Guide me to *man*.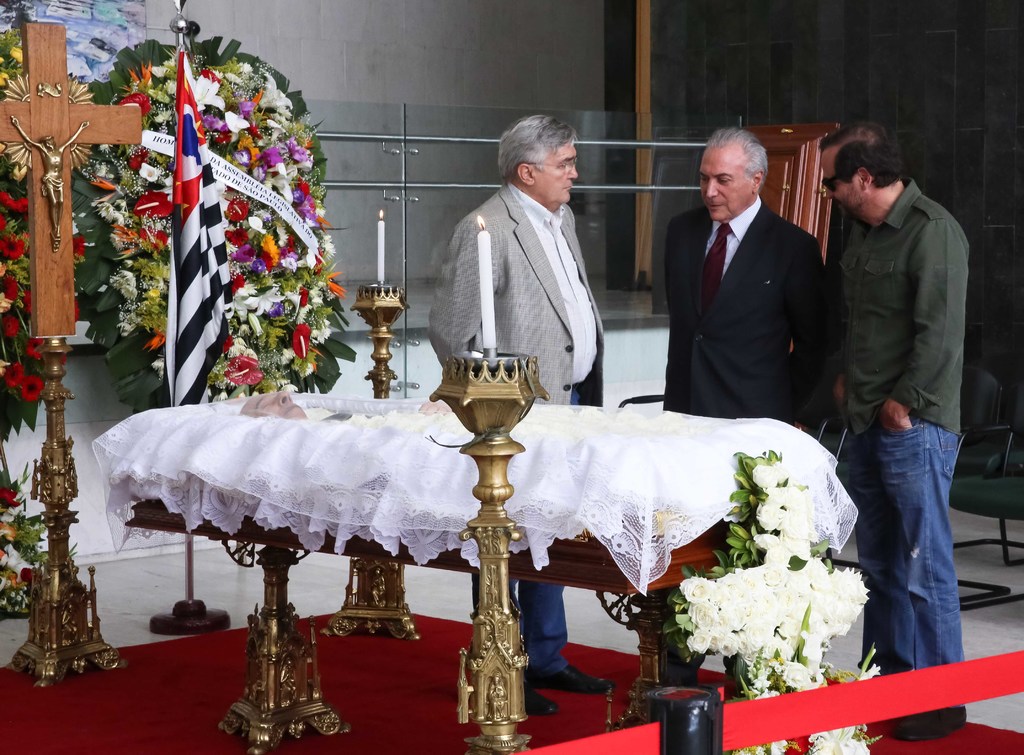
Guidance: bbox=[429, 113, 622, 721].
